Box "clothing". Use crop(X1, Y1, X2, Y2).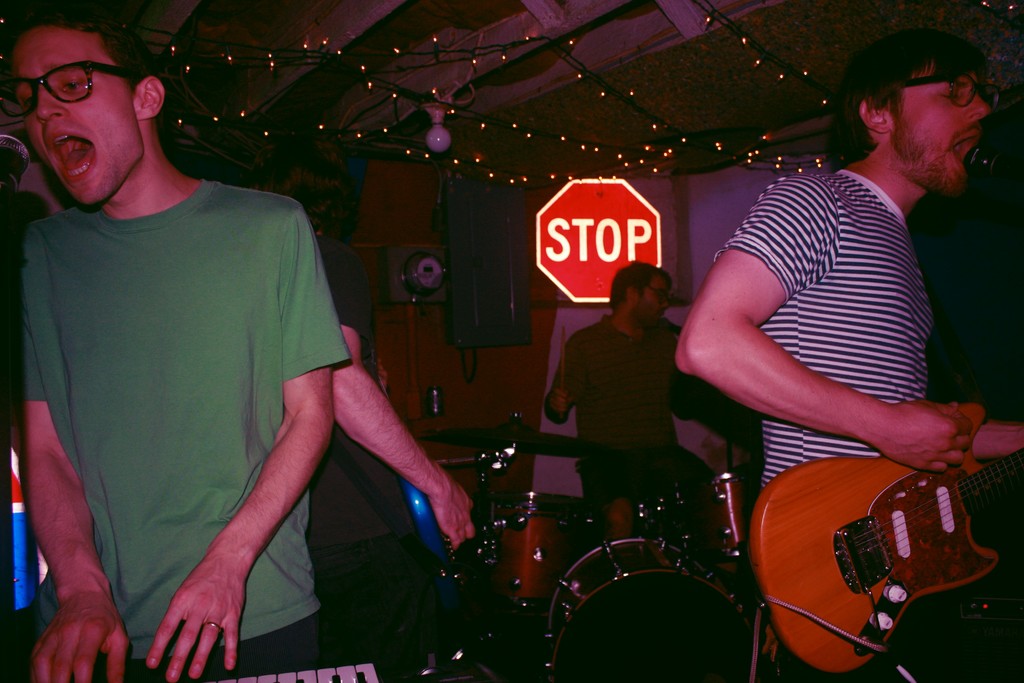
crop(706, 163, 937, 682).
